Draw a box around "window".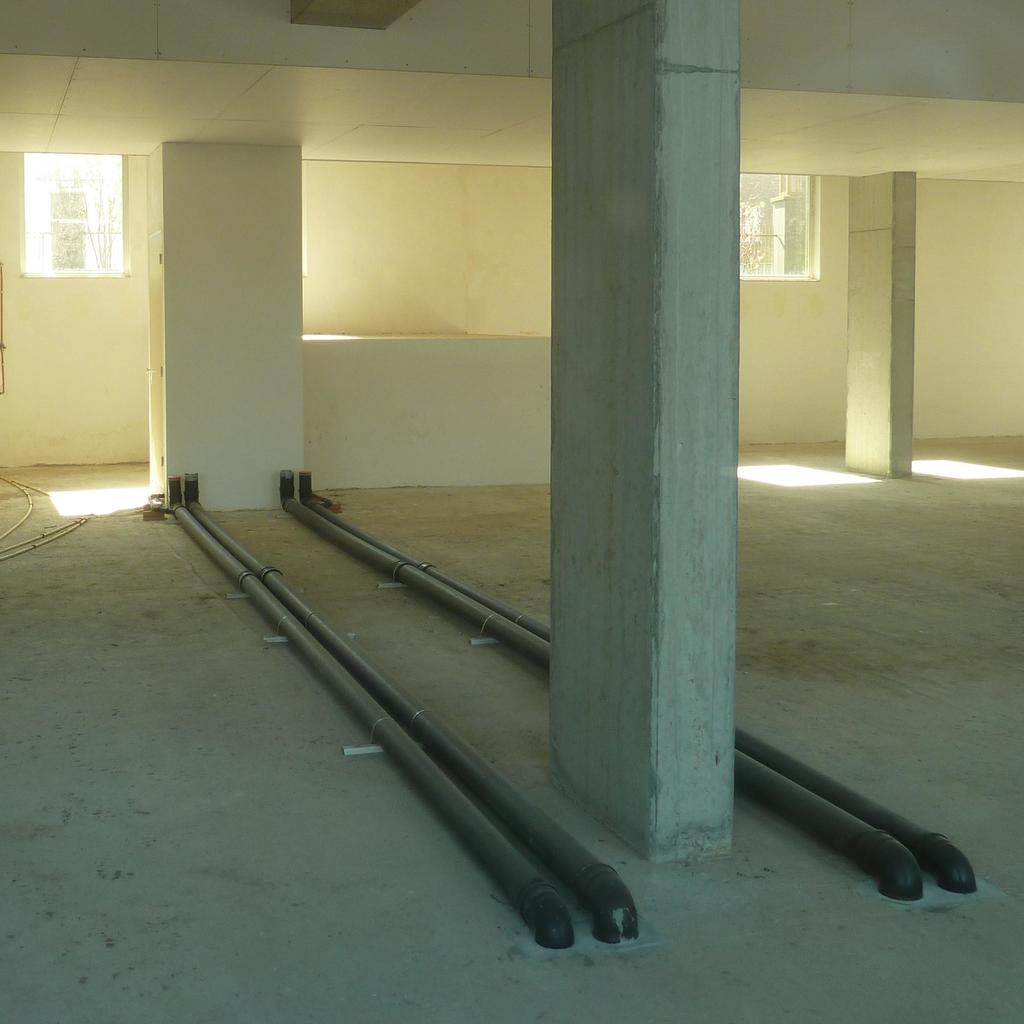
select_region(18, 151, 132, 278).
